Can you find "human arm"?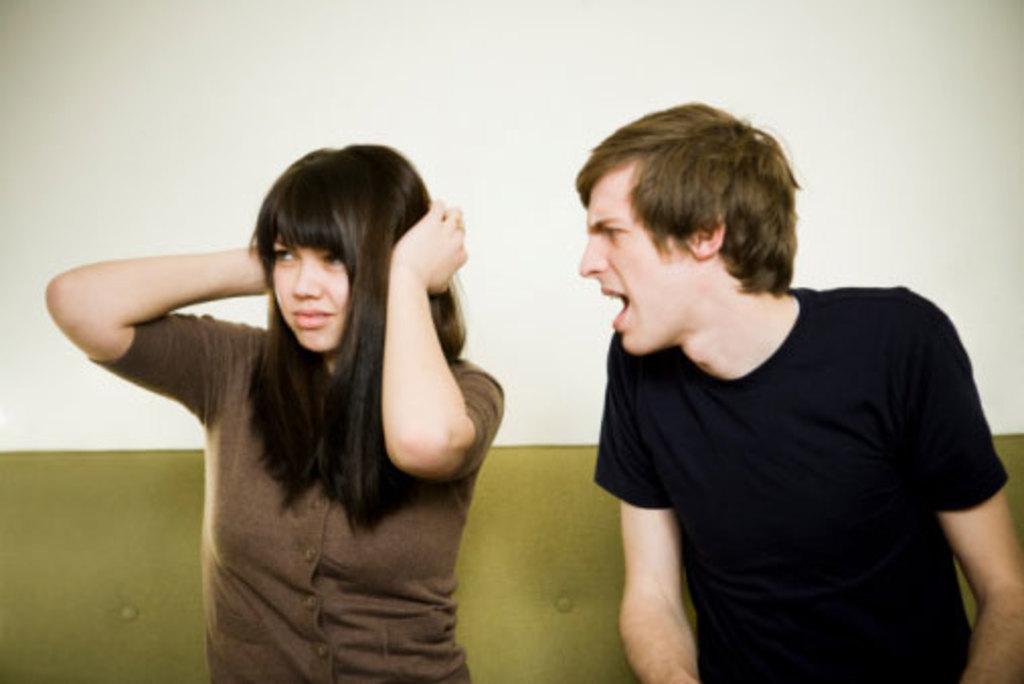
Yes, bounding box: detection(923, 283, 1022, 682).
